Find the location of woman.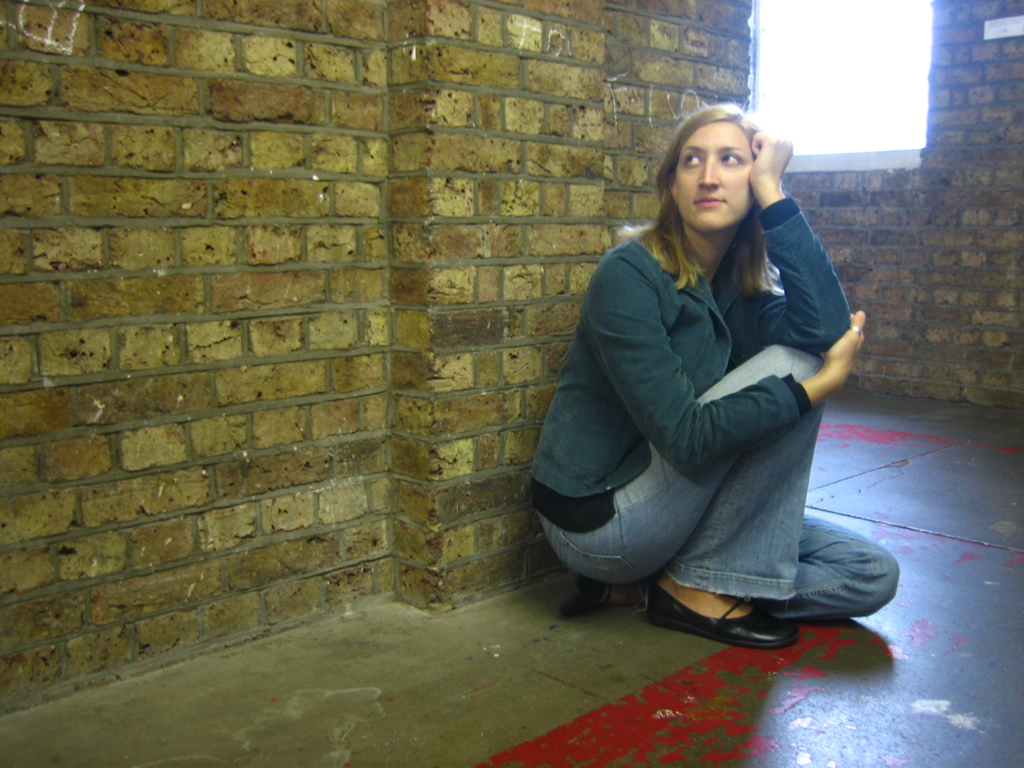
Location: {"left": 534, "top": 84, "right": 865, "bottom": 662}.
